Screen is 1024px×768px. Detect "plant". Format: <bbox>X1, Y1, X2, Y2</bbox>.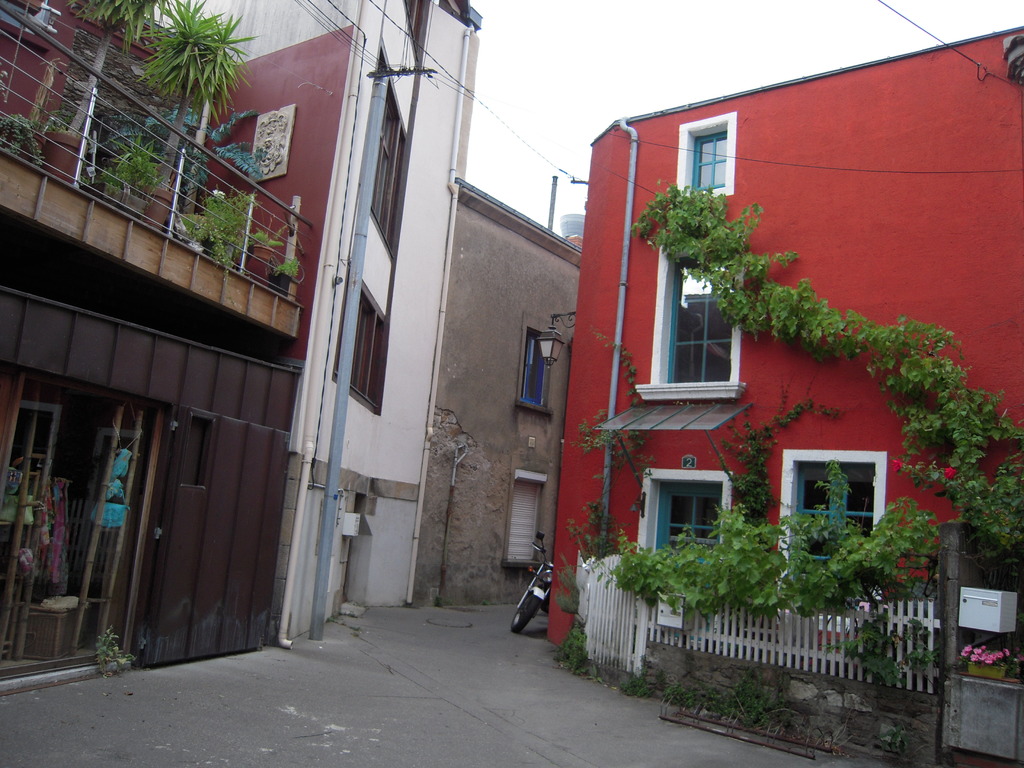
<bbox>546, 554, 600, 681</bbox>.
